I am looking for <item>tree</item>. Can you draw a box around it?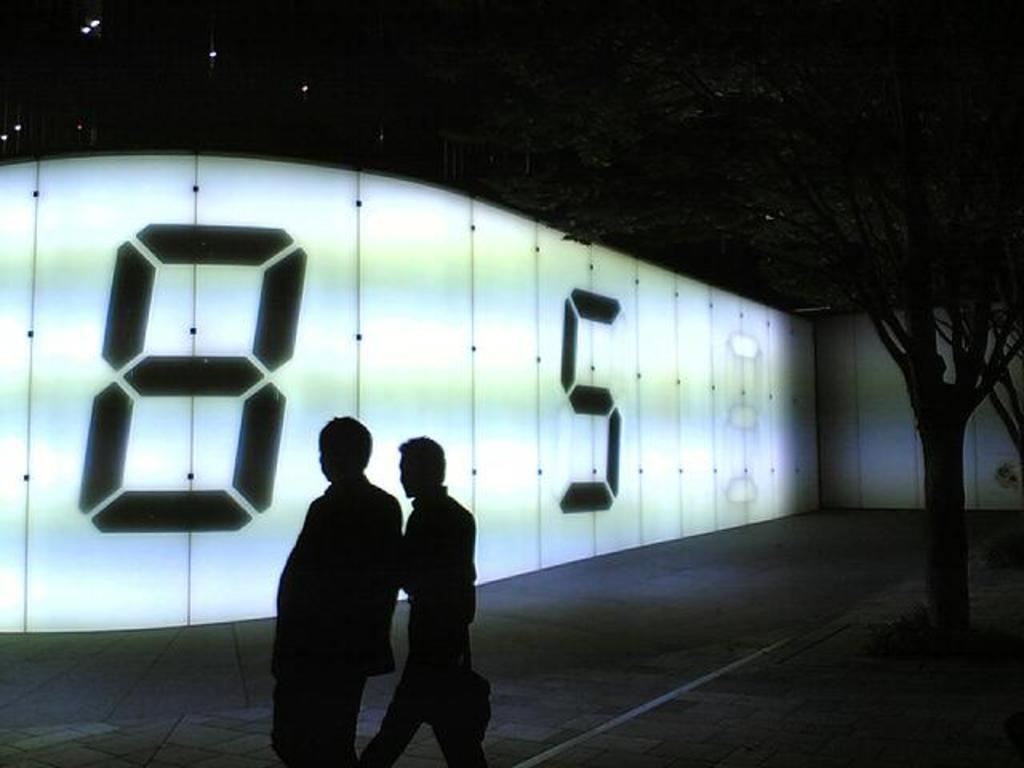
Sure, the bounding box is left=488, top=54, right=1022, bottom=643.
